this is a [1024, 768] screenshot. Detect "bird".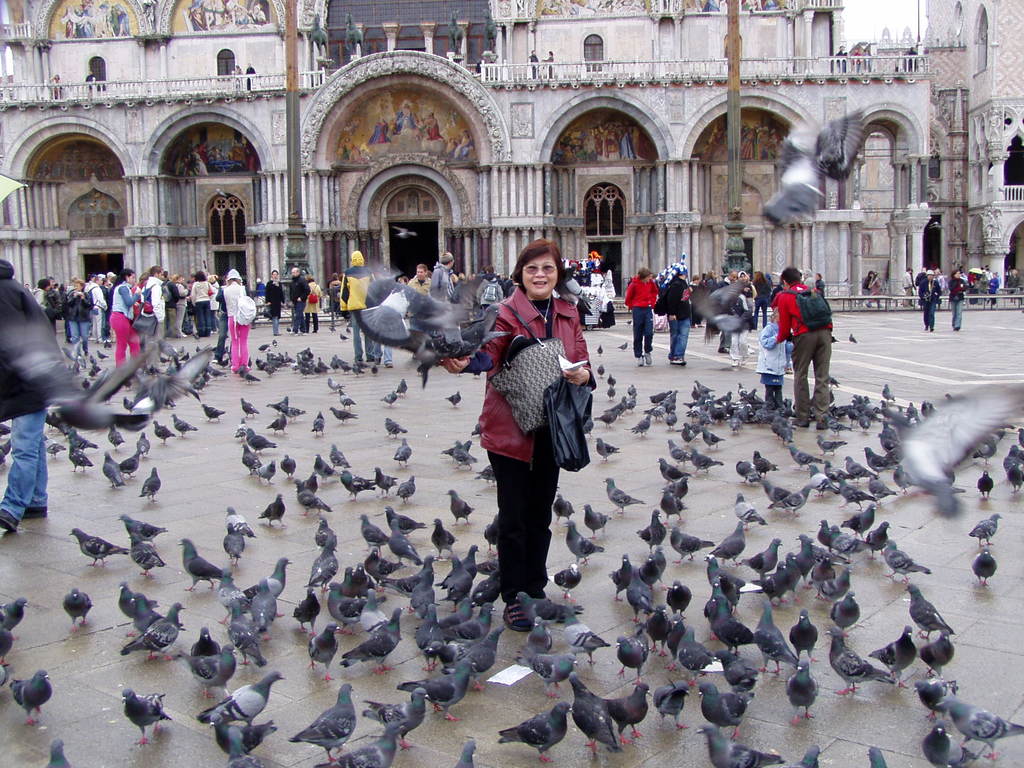
Rect(390, 659, 482, 720).
